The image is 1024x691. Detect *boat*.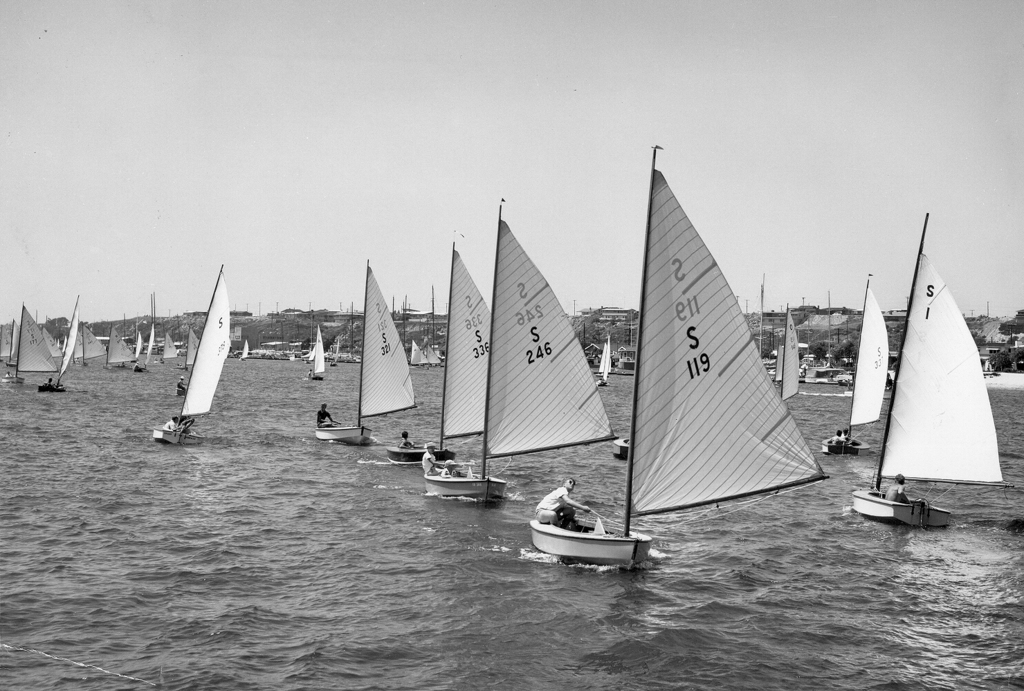
Detection: (316,275,422,451).
